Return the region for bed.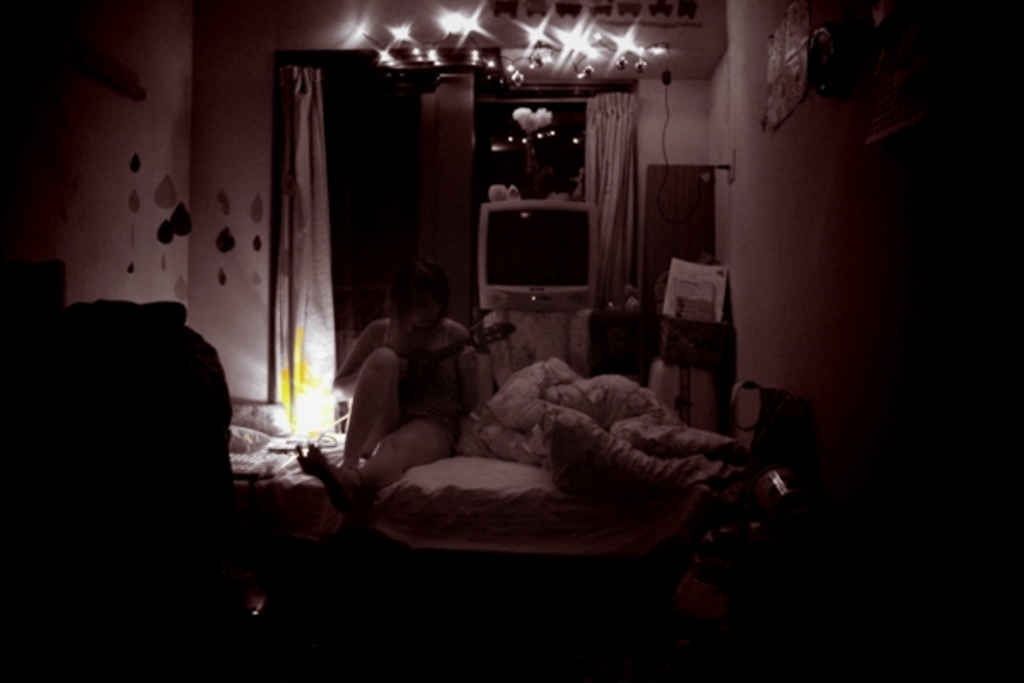
[left=229, top=394, right=746, bottom=569].
